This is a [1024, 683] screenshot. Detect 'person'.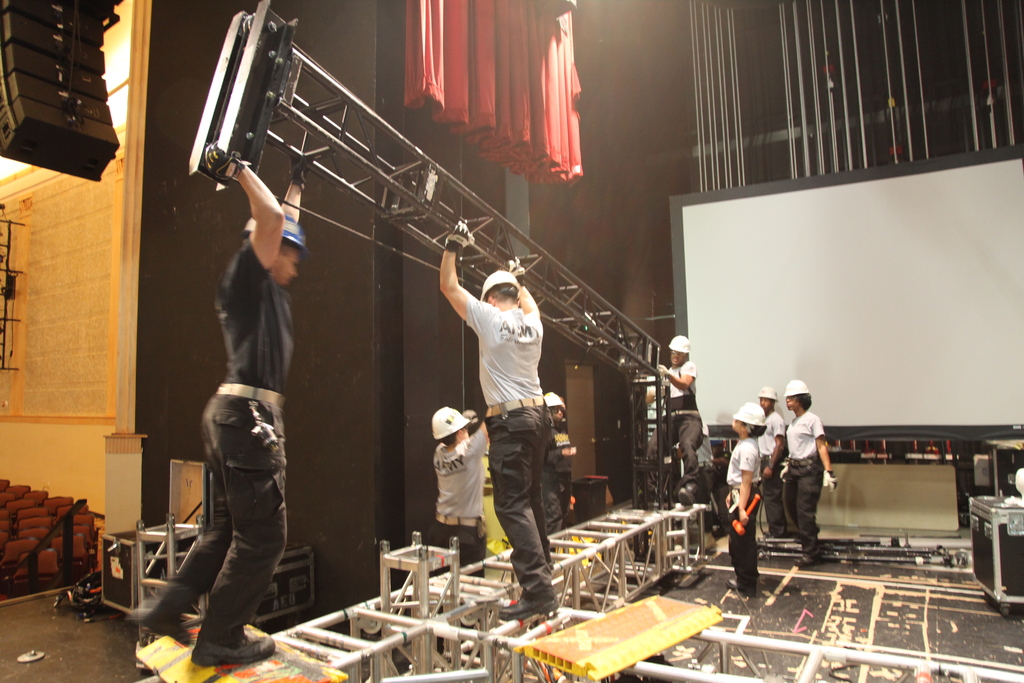
region(424, 403, 490, 573).
